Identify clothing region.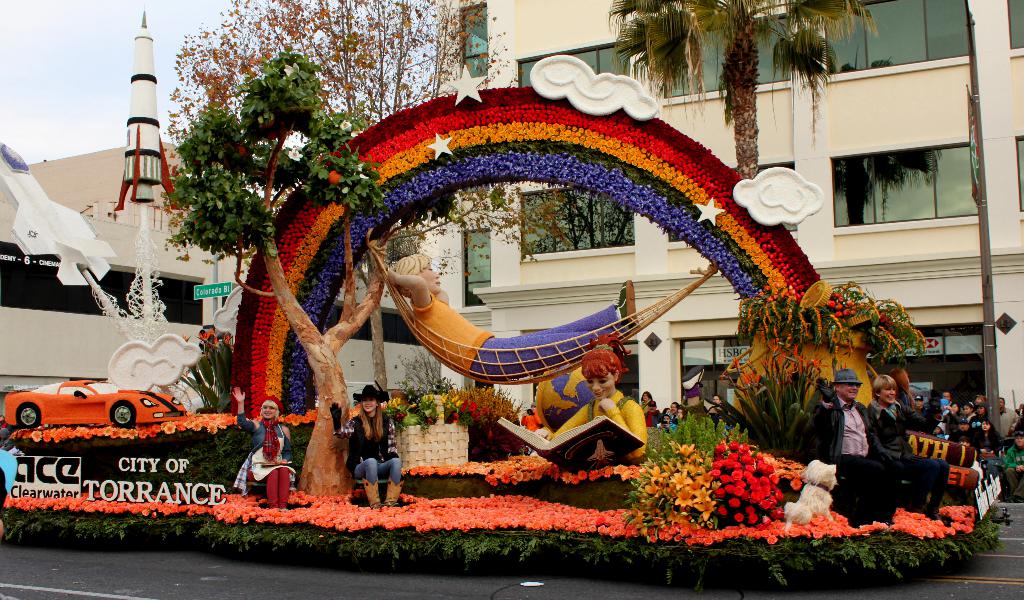
Region: [340, 409, 399, 482].
